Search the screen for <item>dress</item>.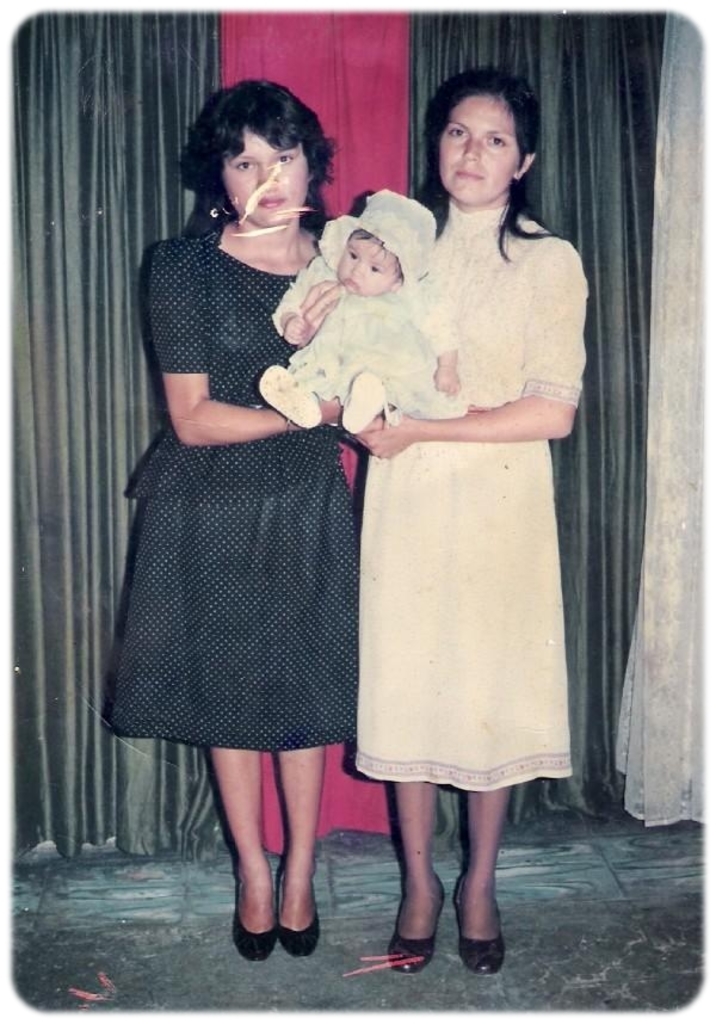
Found at (104, 228, 369, 746).
